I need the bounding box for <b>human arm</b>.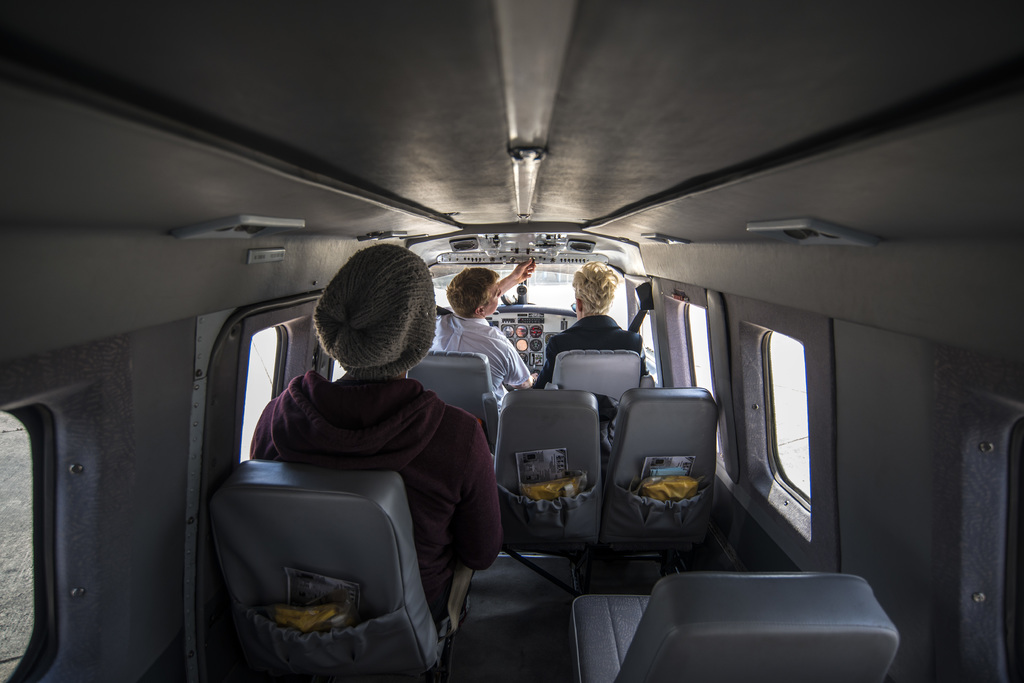
Here it is: box(445, 422, 500, 577).
